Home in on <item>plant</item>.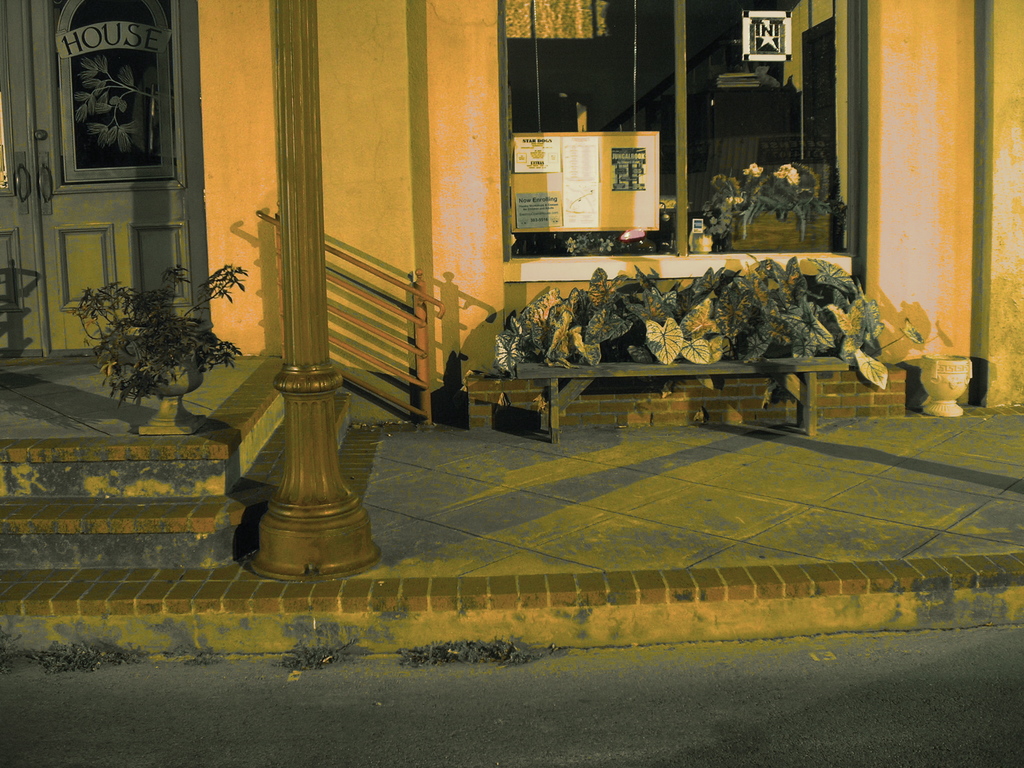
Homed in at (388,636,578,662).
